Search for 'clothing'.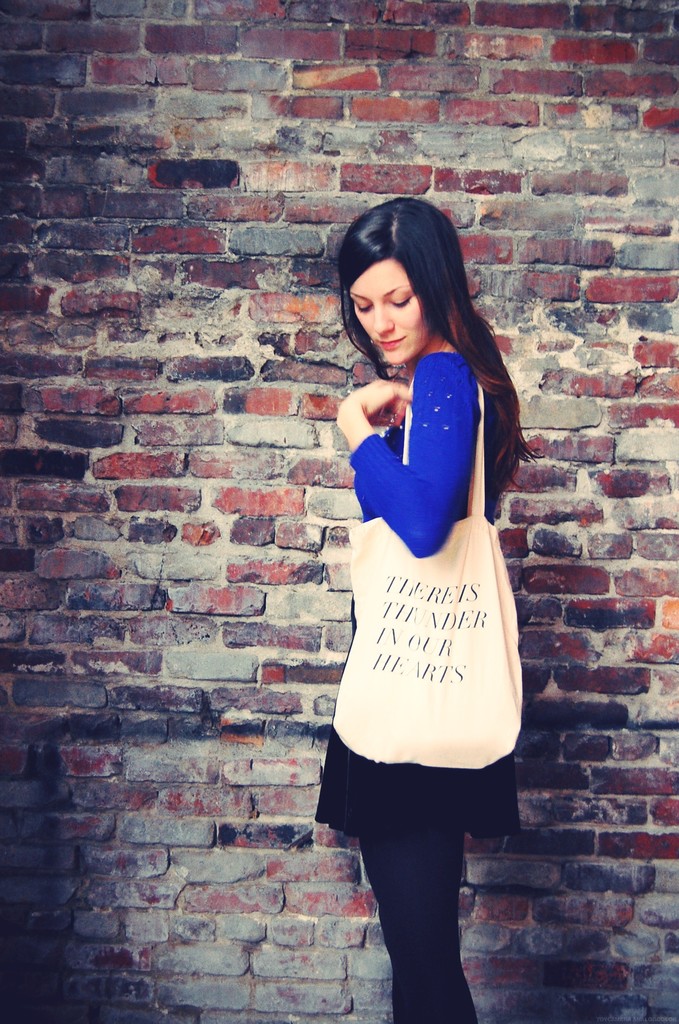
Found at 330,327,531,854.
